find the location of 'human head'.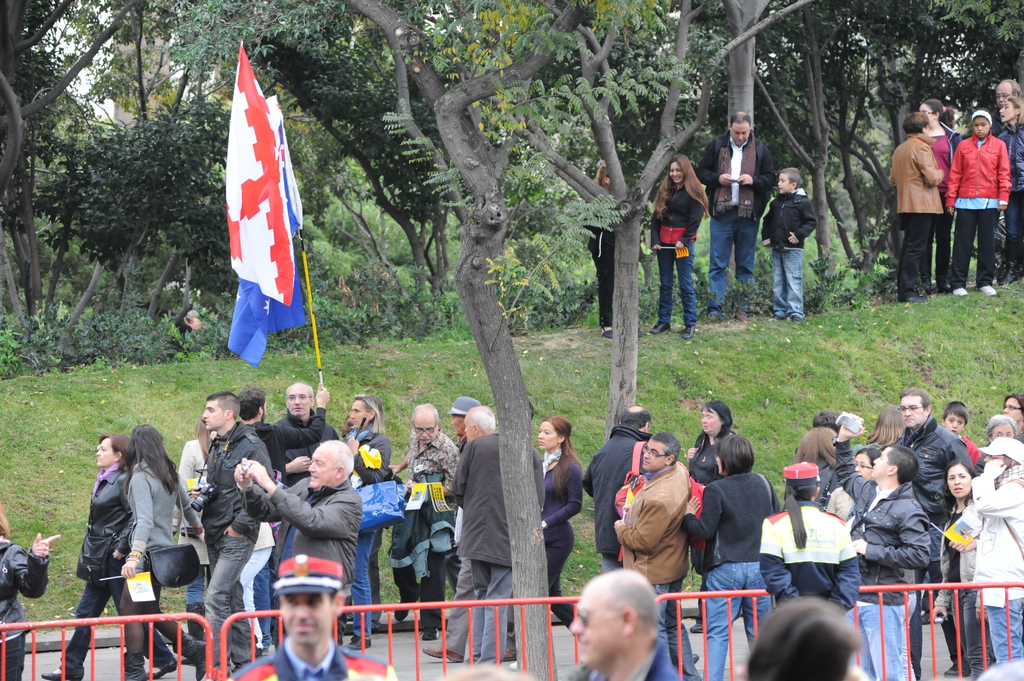
Location: <bbox>899, 383, 931, 428</bbox>.
